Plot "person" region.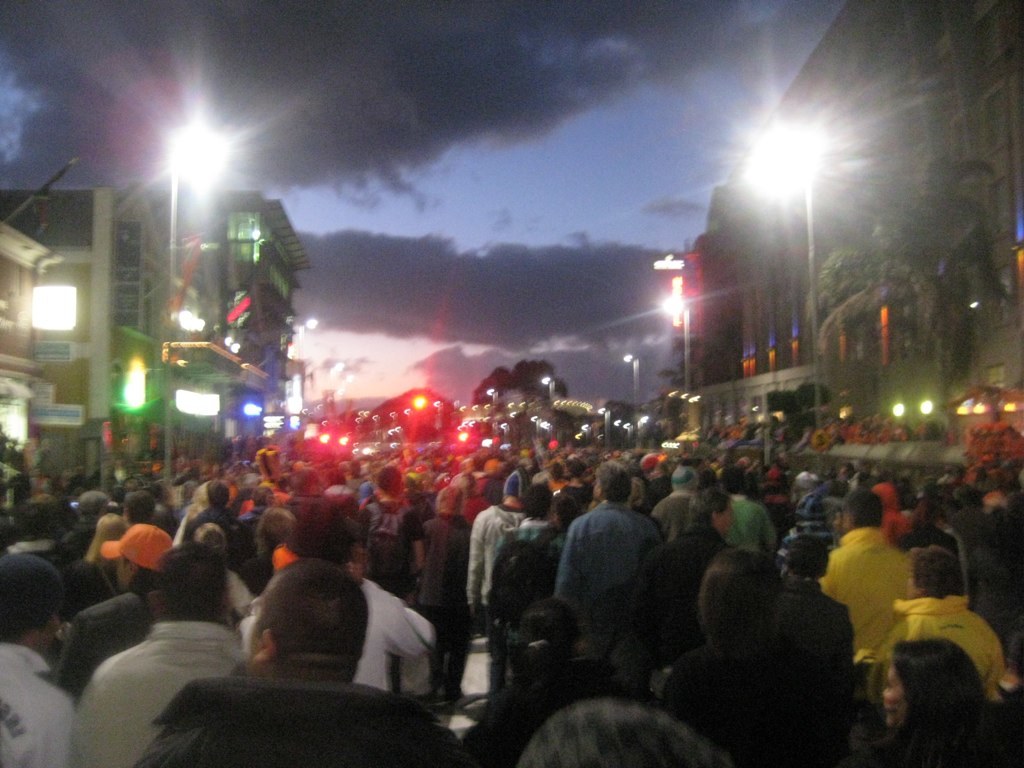
Plotted at x1=485, y1=476, x2=567, y2=647.
